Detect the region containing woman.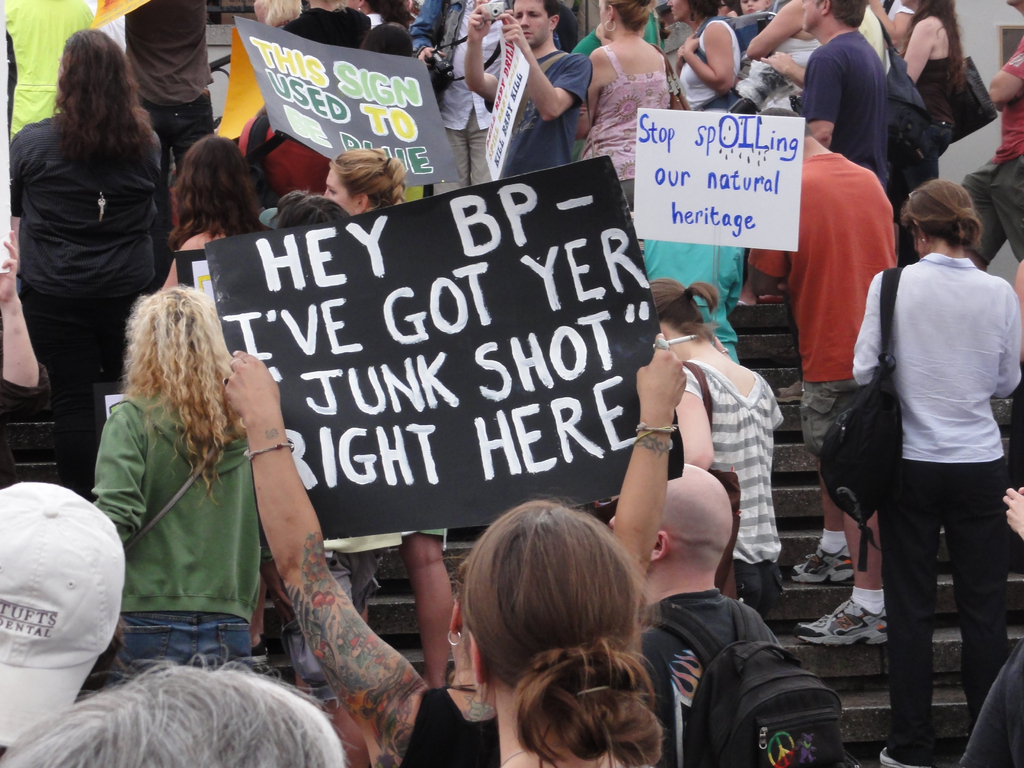
[left=9, top=19, right=186, bottom=456].
